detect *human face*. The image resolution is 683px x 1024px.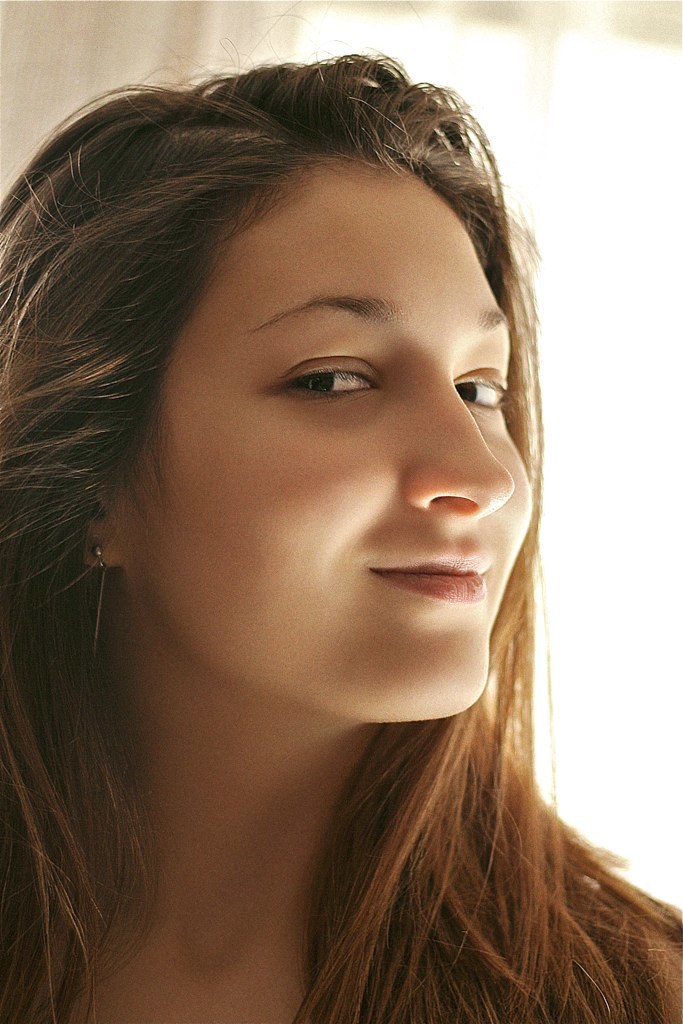
x1=121, y1=185, x2=534, y2=722.
